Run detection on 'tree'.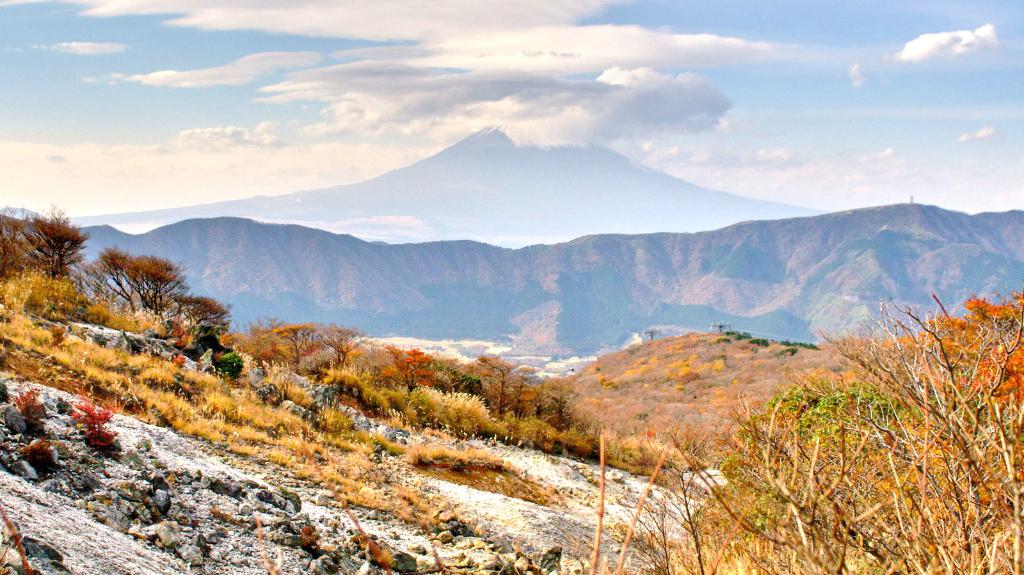
Result: (left=440, top=345, right=592, bottom=450).
